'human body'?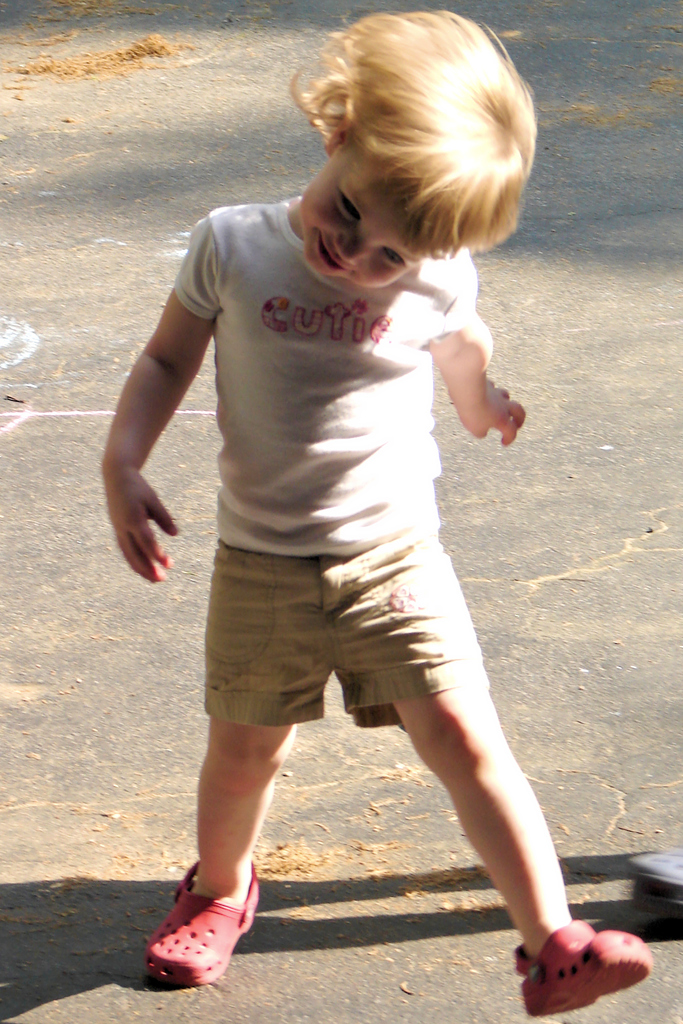
{"left": 117, "top": 32, "right": 573, "bottom": 961}
